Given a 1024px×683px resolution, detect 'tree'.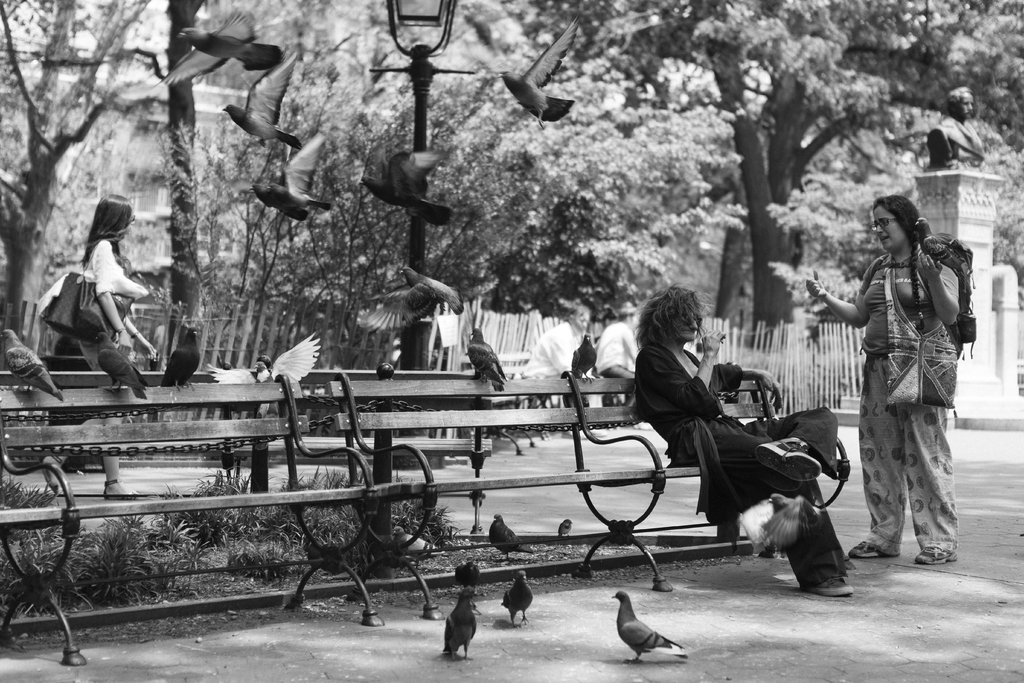
x1=514 y1=0 x2=1023 y2=358.
